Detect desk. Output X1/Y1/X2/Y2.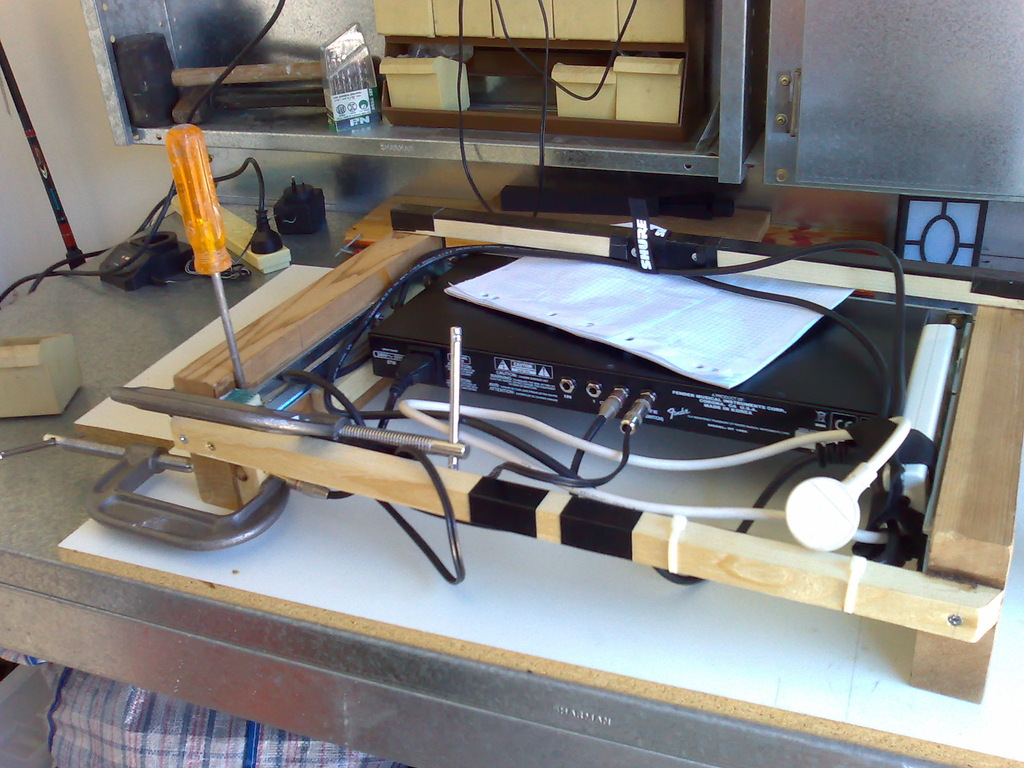
0/199/1023/767.
